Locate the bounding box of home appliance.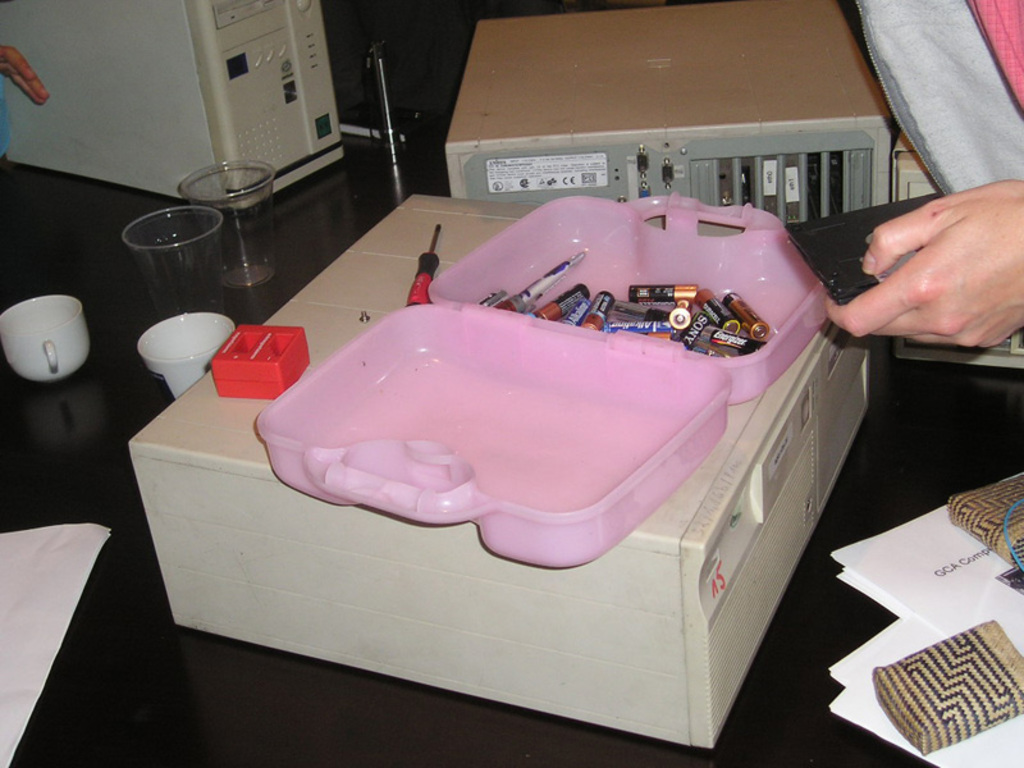
Bounding box: [445, 0, 895, 229].
